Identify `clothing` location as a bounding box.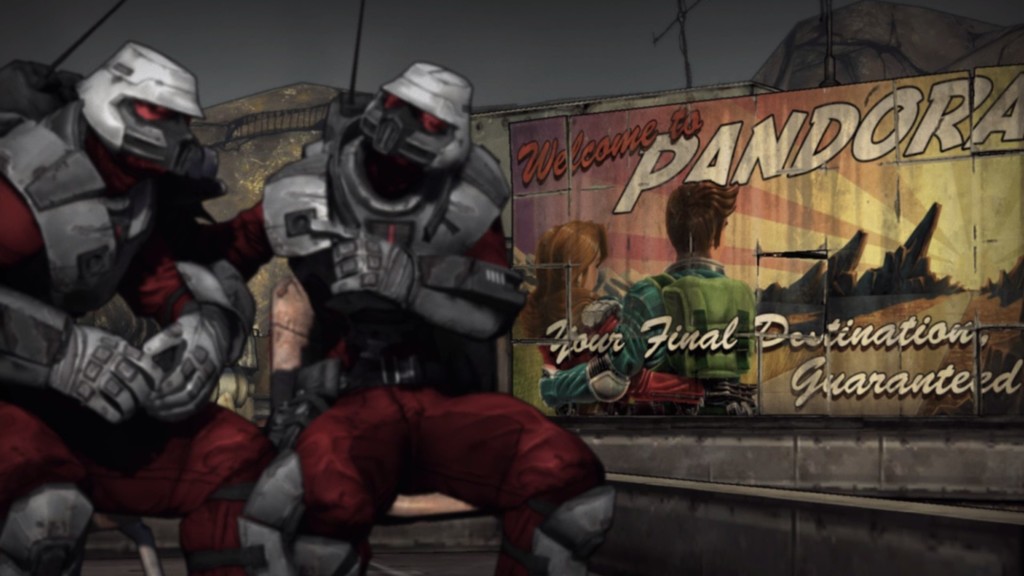
bbox=[217, 149, 613, 575].
